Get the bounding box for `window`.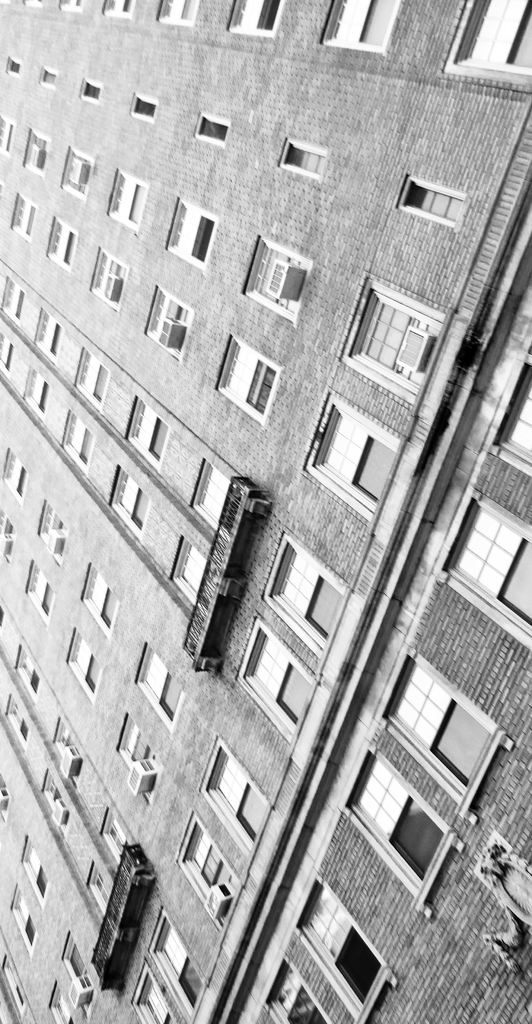
BBox(291, 876, 399, 1023).
